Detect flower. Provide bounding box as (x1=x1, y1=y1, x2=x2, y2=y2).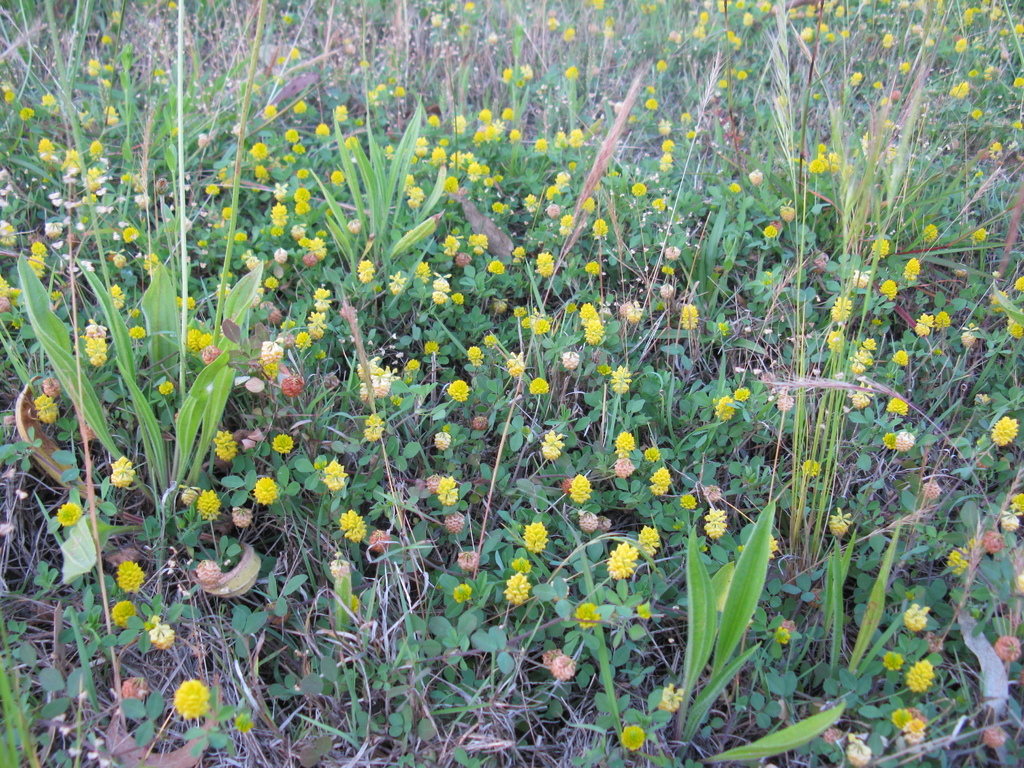
(x1=736, y1=536, x2=780, y2=560).
